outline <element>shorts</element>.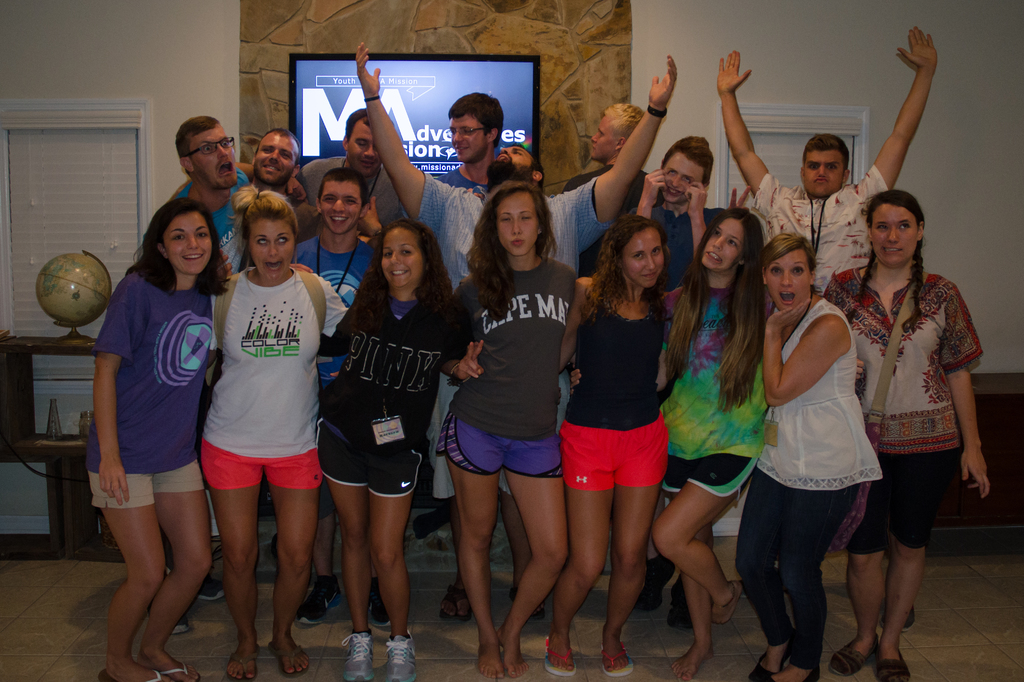
Outline: detection(431, 370, 569, 498).
